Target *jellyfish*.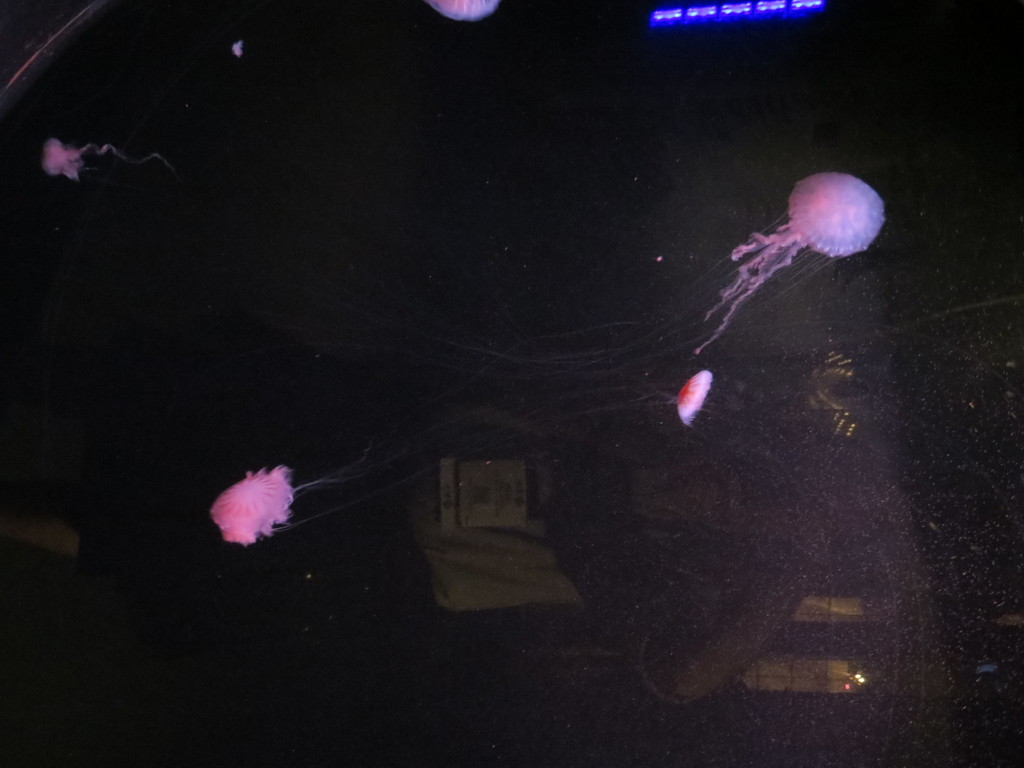
Target region: x1=38 y1=140 x2=154 y2=185.
